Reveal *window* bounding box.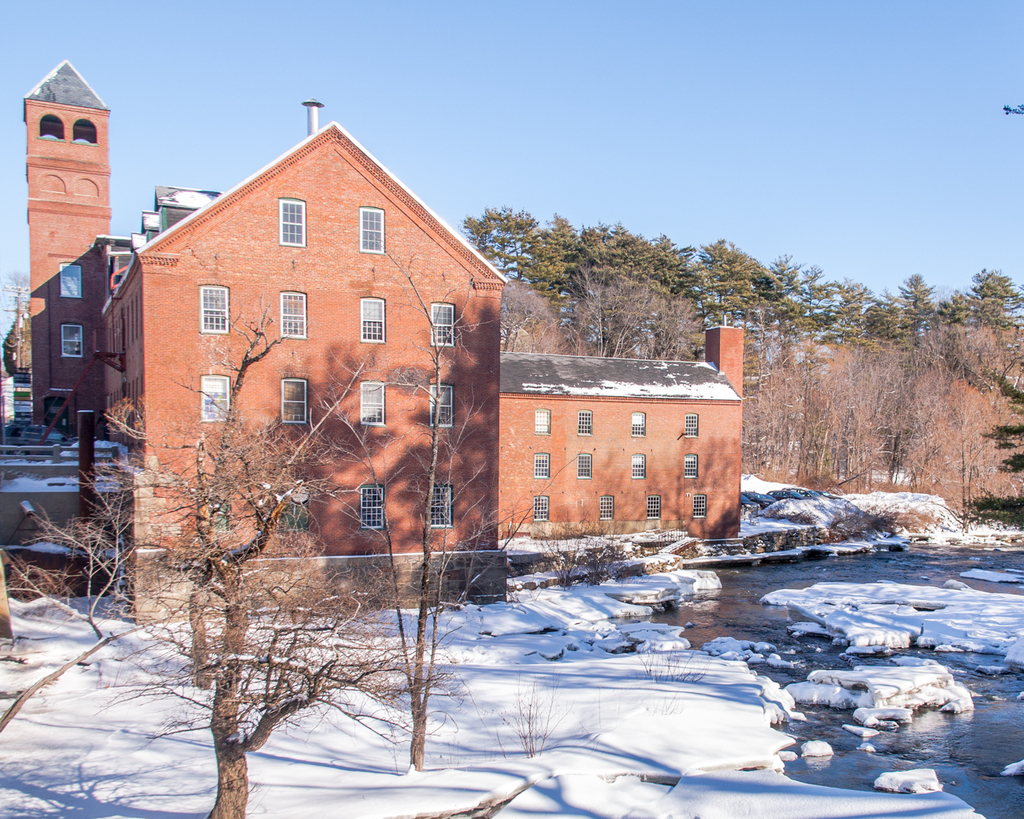
Revealed: rect(358, 208, 383, 252).
